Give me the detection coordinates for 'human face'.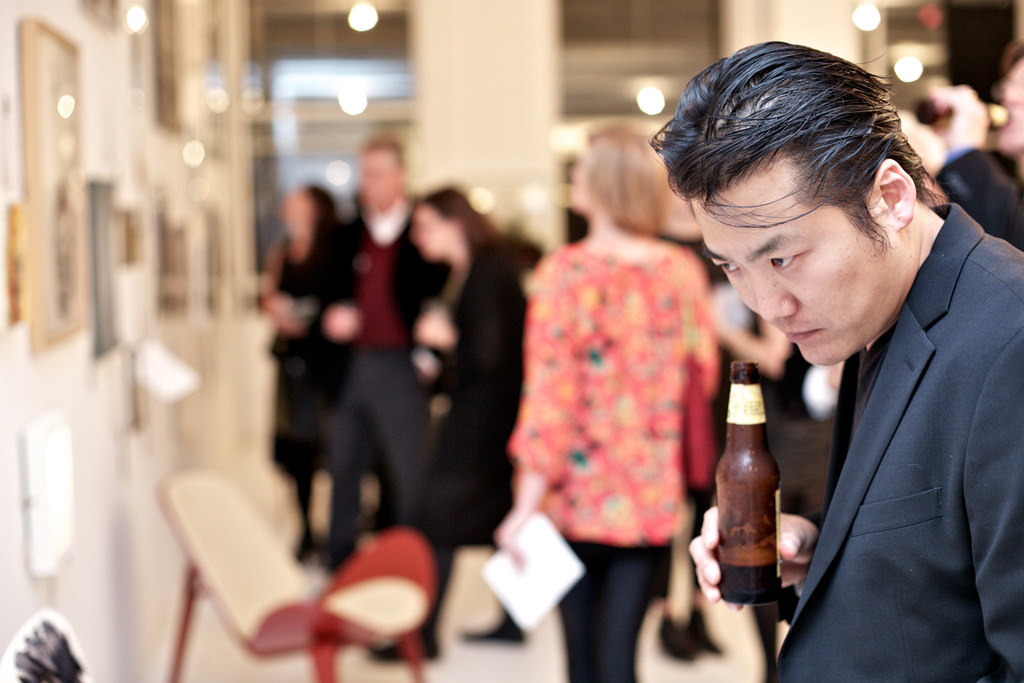
left=360, top=149, right=397, bottom=212.
